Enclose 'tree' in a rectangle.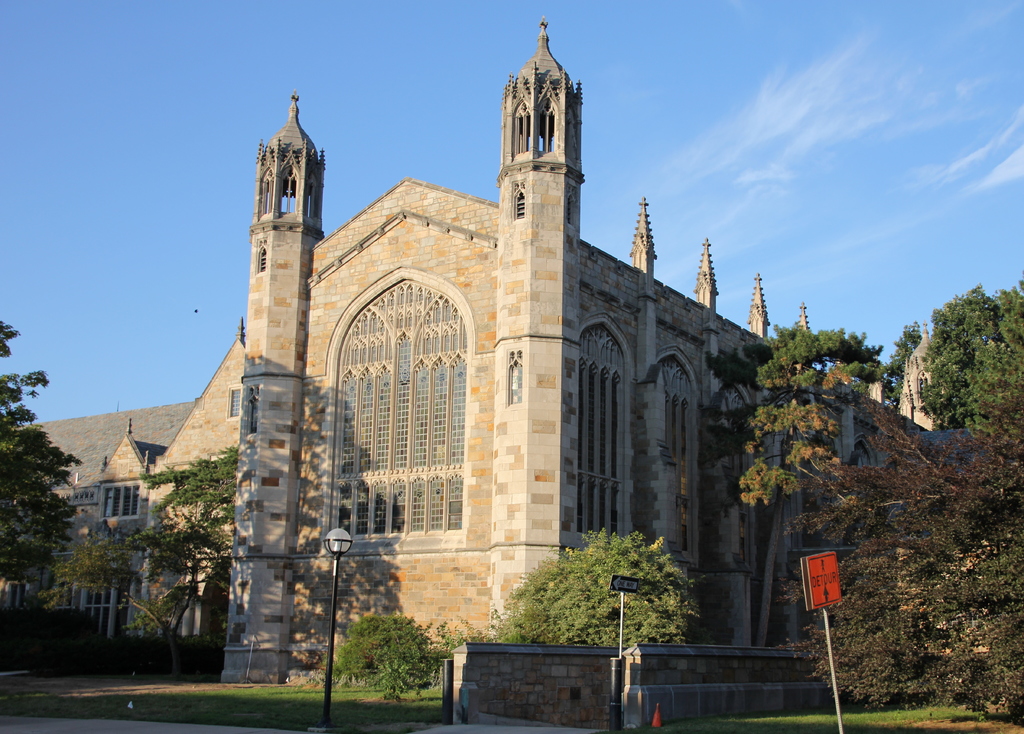
region(497, 528, 726, 647).
